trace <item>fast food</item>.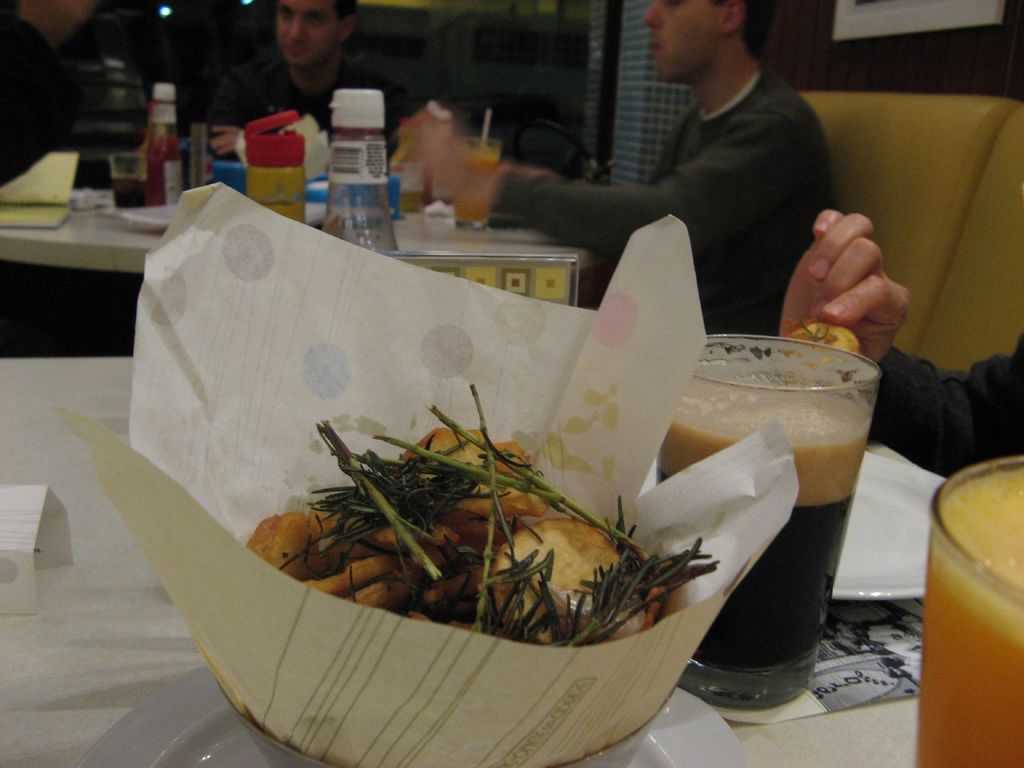
Traced to (left=244, top=427, right=668, bottom=645).
